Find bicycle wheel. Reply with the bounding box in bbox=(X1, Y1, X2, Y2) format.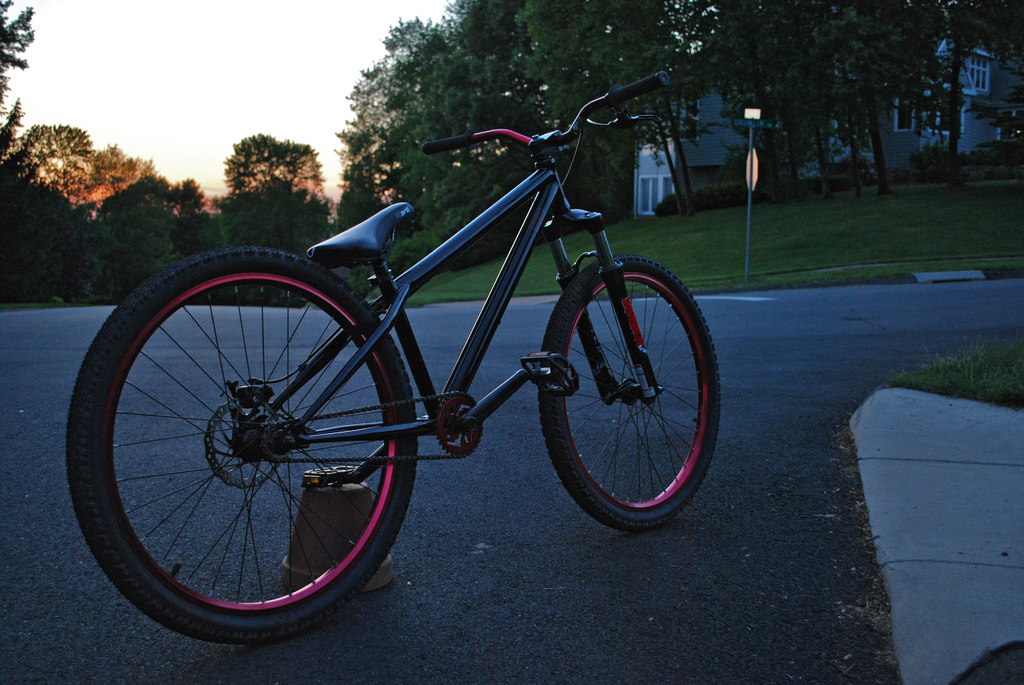
bbox=(536, 248, 723, 528).
